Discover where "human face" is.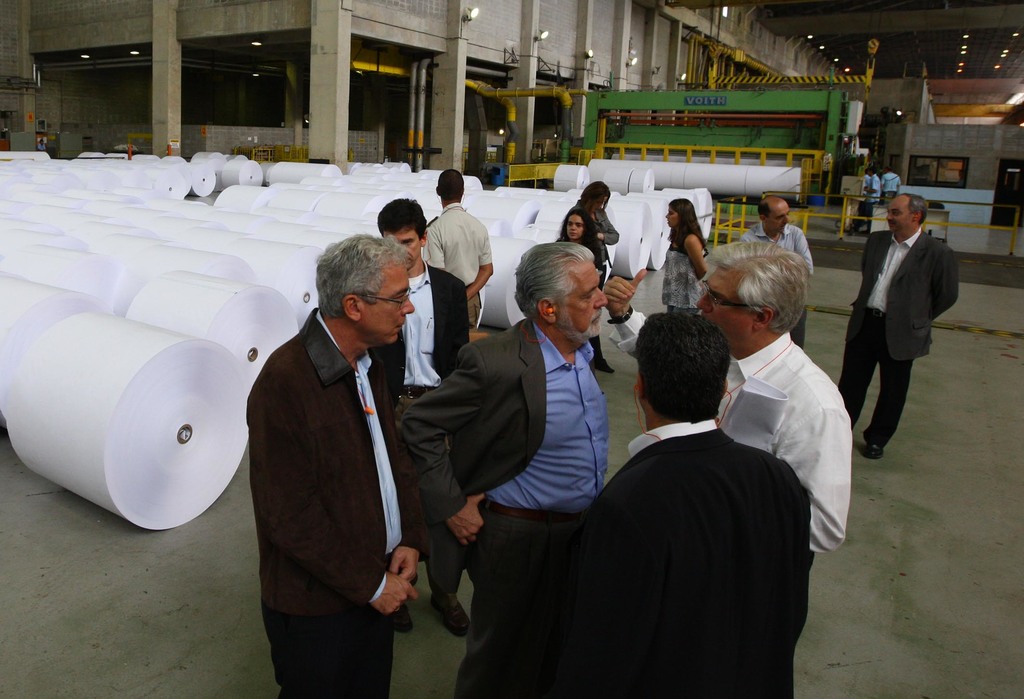
Discovered at bbox=(566, 213, 584, 238).
